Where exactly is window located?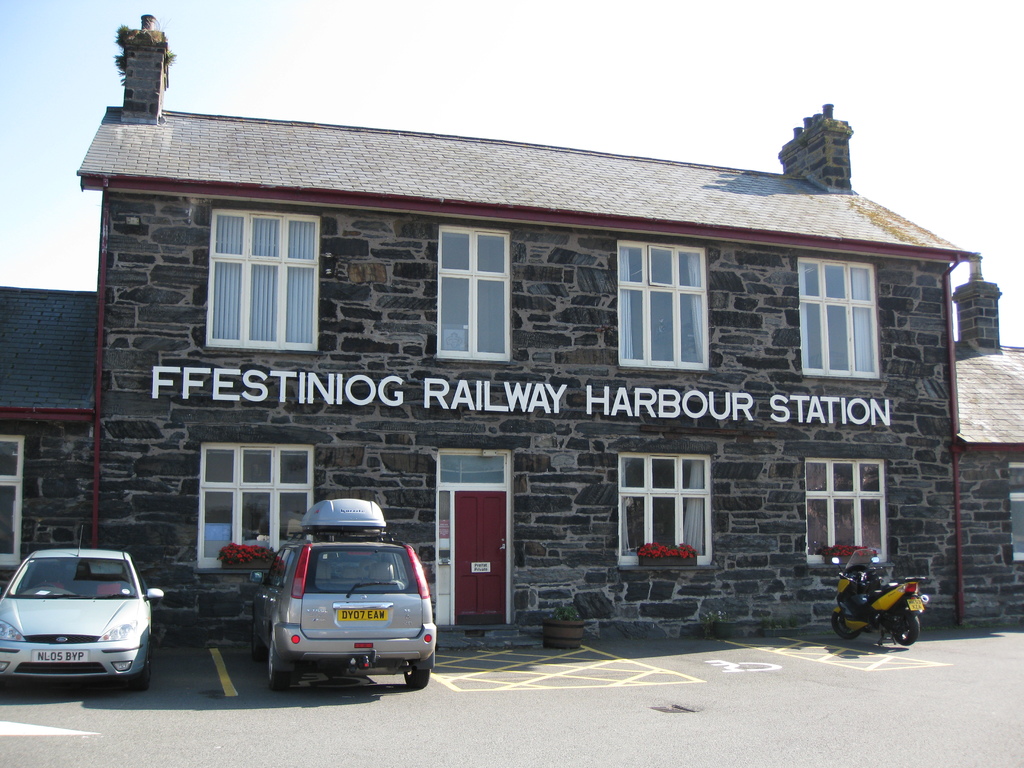
Its bounding box is rect(435, 225, 518, 363).
